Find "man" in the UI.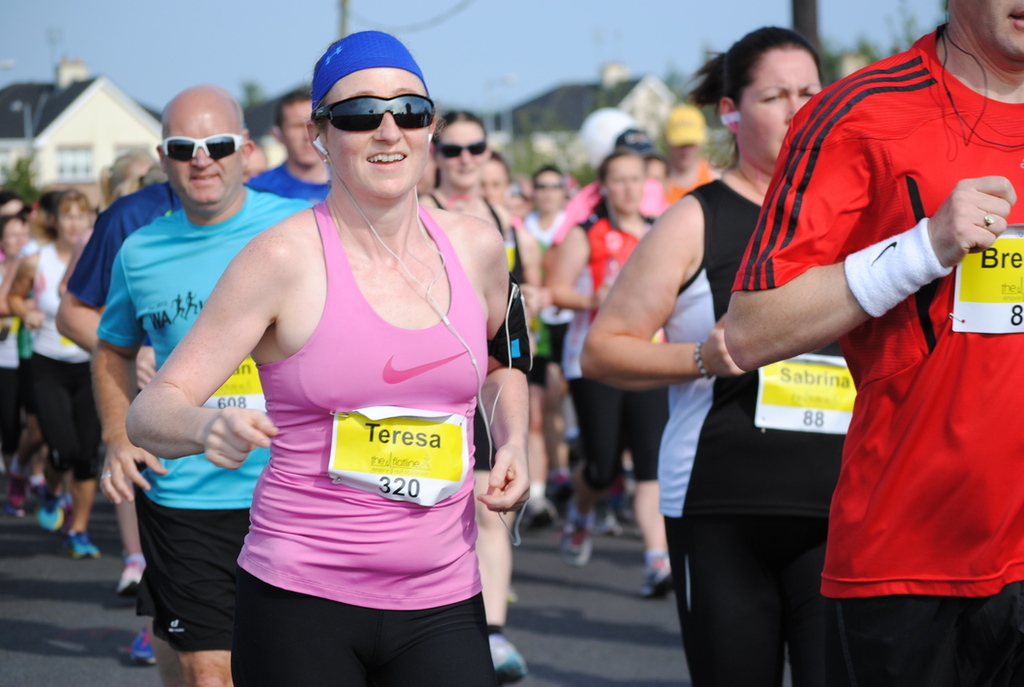
UI element at bbox=[52, 123, 273, 672].
